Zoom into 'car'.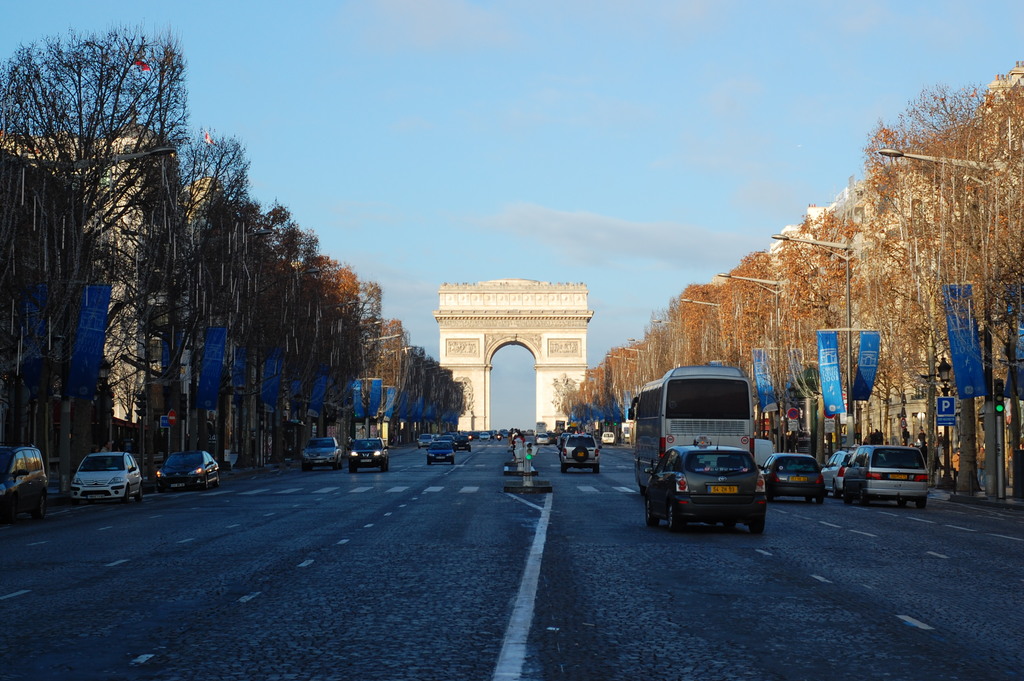
Zoom target: bbox=[431, 441, 457, 466].
